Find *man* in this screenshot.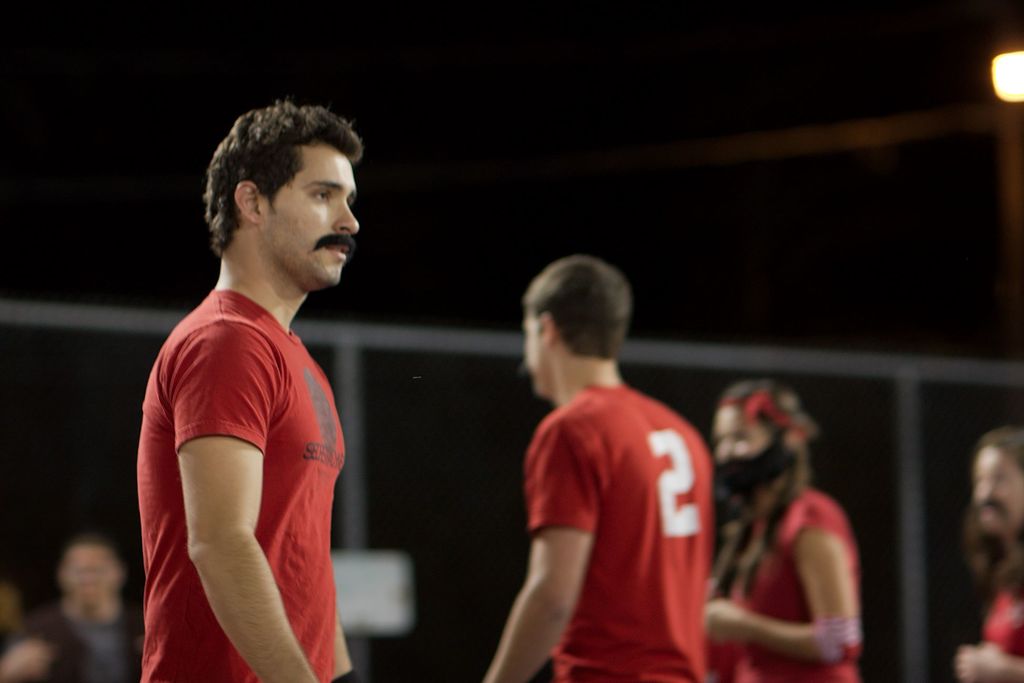
The bounding box for *man* is 476 246 739 679.
